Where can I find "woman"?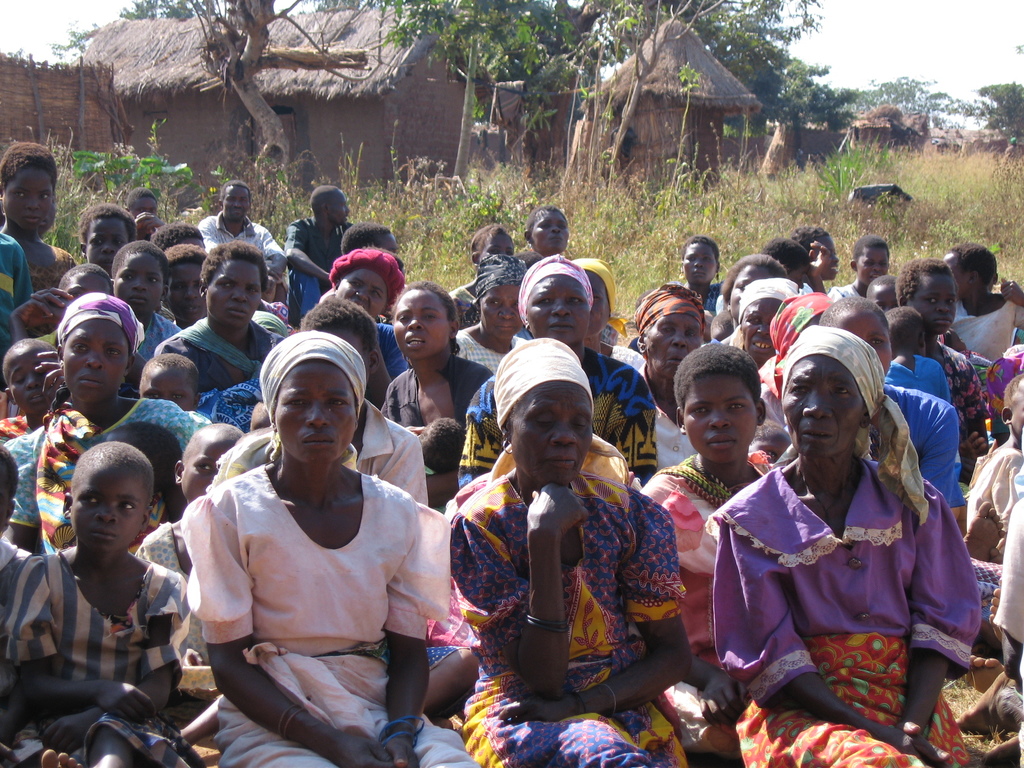
You can find it at (left=454, top=258, right=680, bottom=485).
